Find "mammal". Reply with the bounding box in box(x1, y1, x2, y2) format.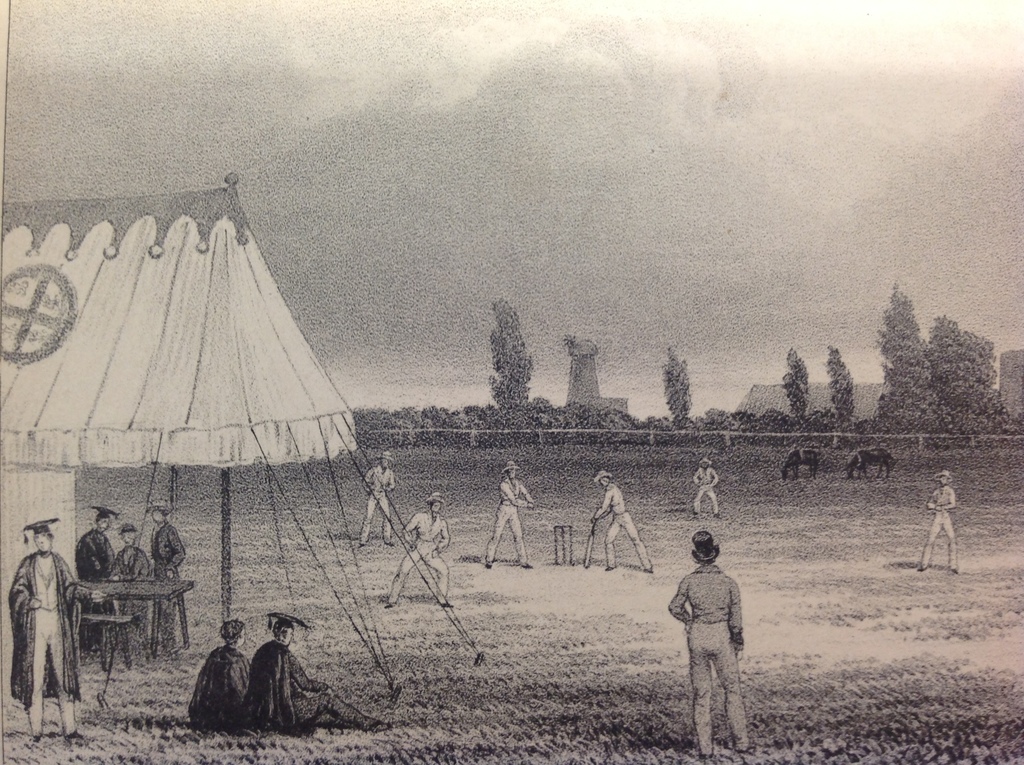
box(386, 492, 452, 611).
